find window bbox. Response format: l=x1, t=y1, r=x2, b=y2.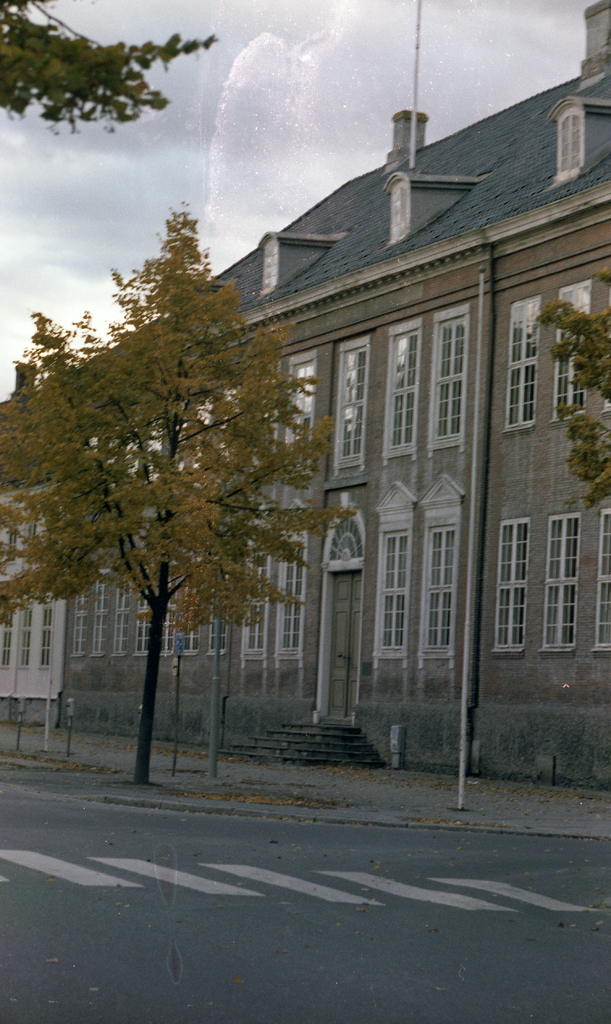
l=371, t=478, r=410, b=664.
